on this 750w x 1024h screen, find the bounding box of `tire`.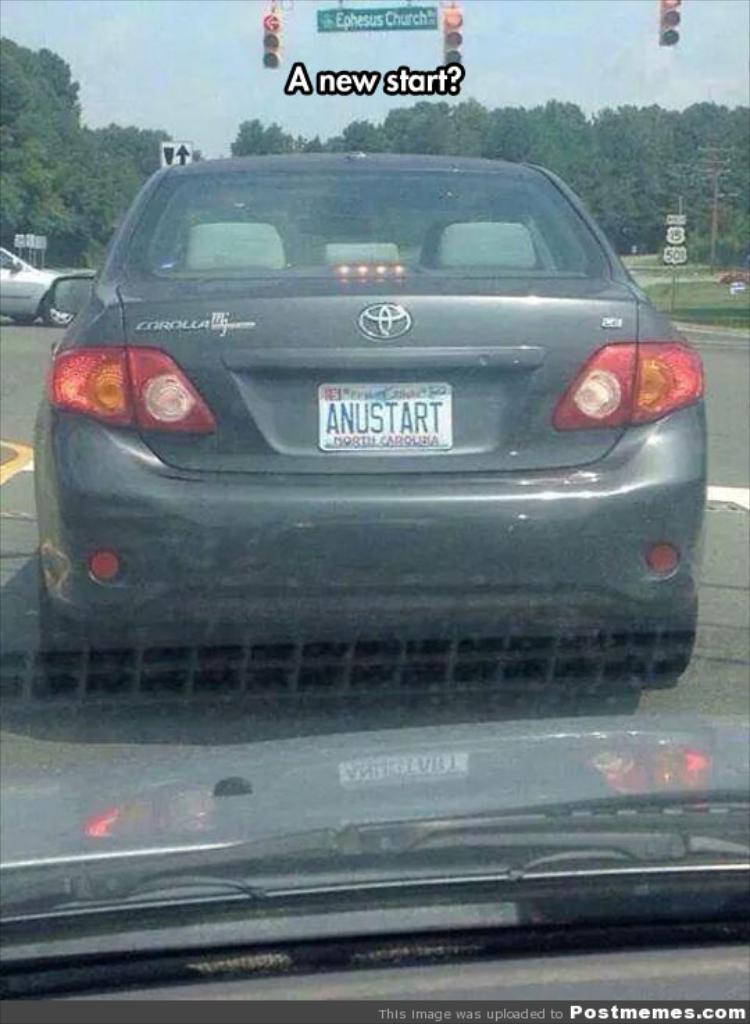
Bounding box: bbox=(38, 554, 124, 688).
